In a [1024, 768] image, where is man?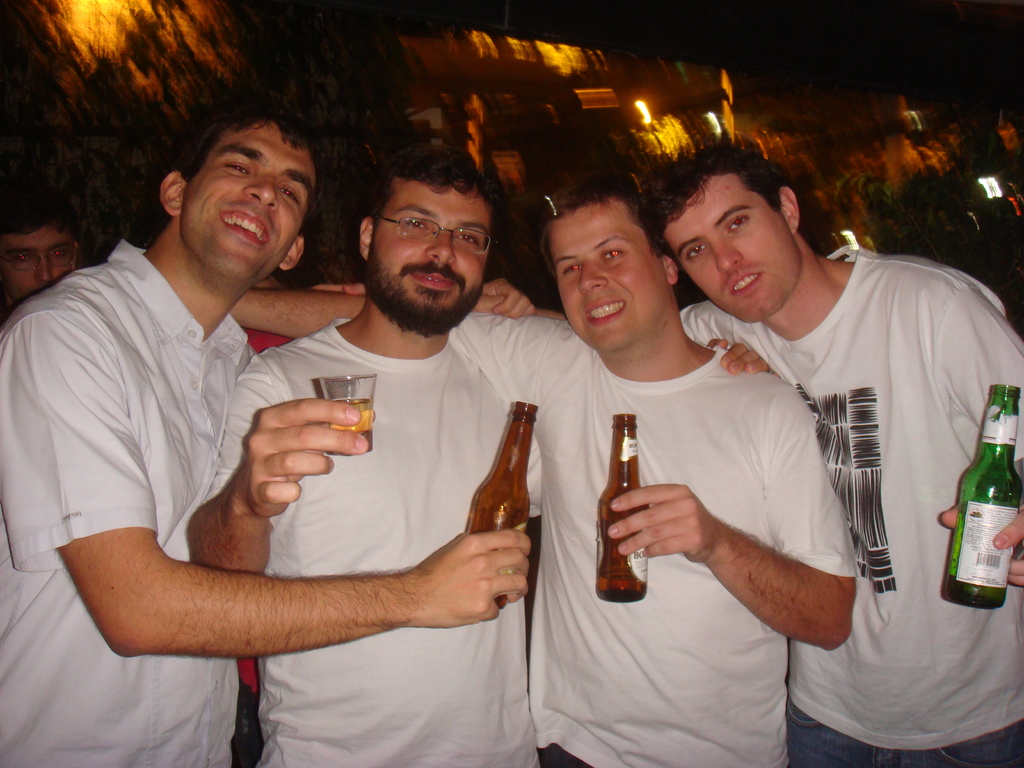
x1=0 y1=108 x2=532 y2=767.
